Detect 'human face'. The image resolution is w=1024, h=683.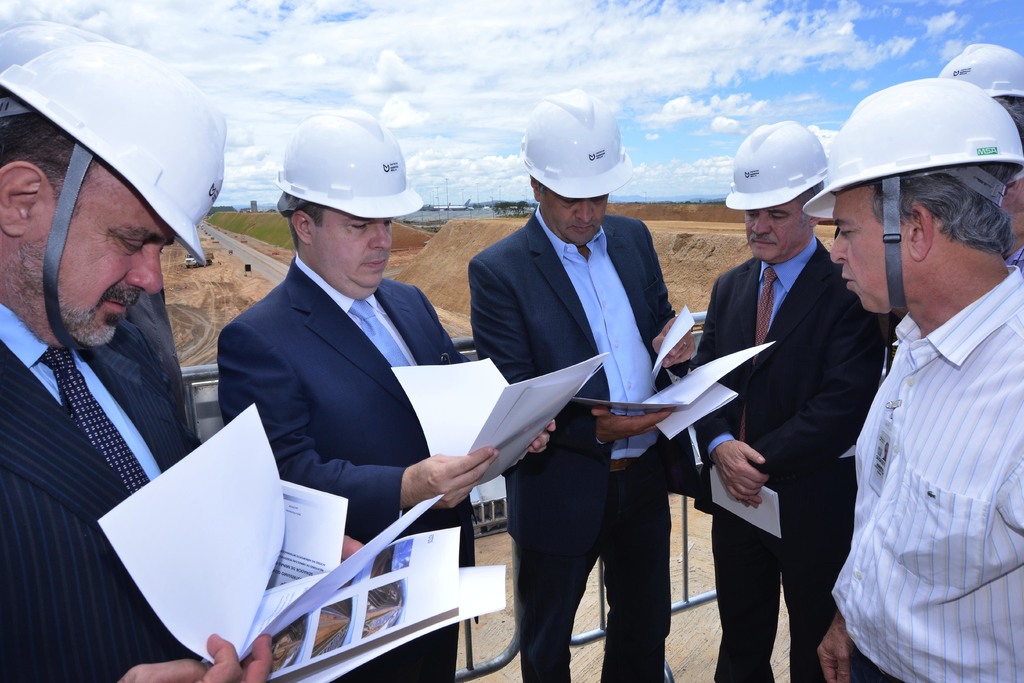
22 165 174 348.
